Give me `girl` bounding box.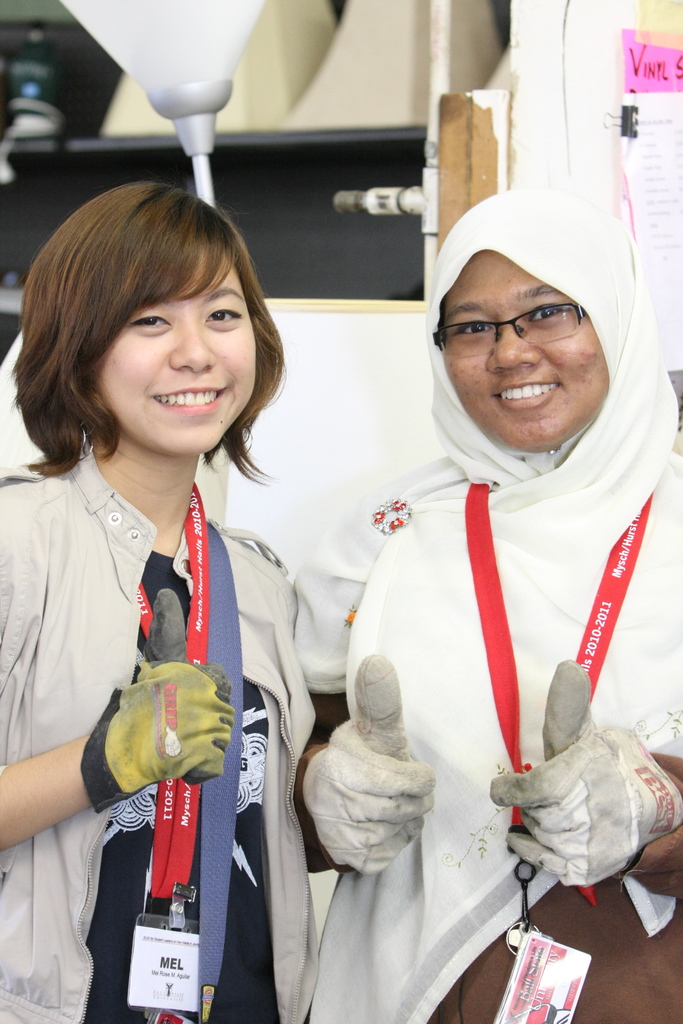
crop(0, 180, 324, 1023).
